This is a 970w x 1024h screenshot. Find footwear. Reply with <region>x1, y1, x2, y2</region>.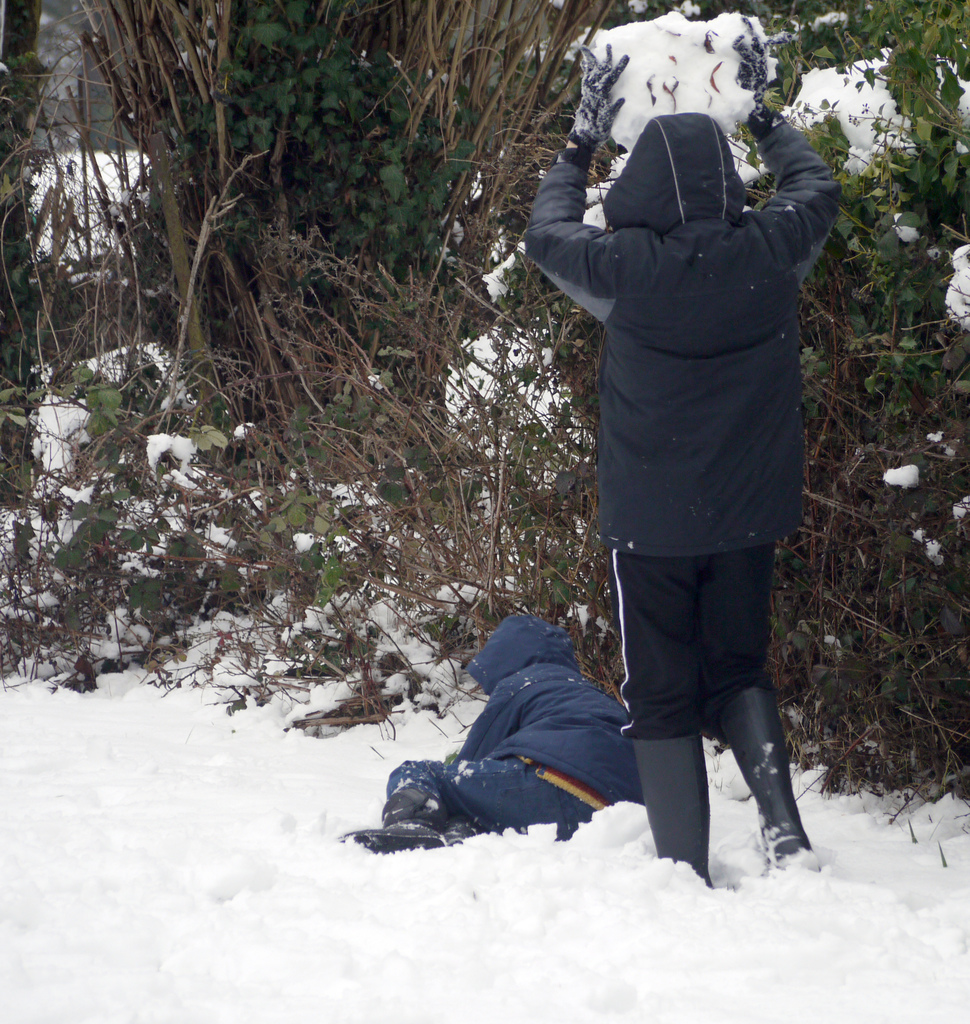
<region>441, 817, 474, 843</region>.
